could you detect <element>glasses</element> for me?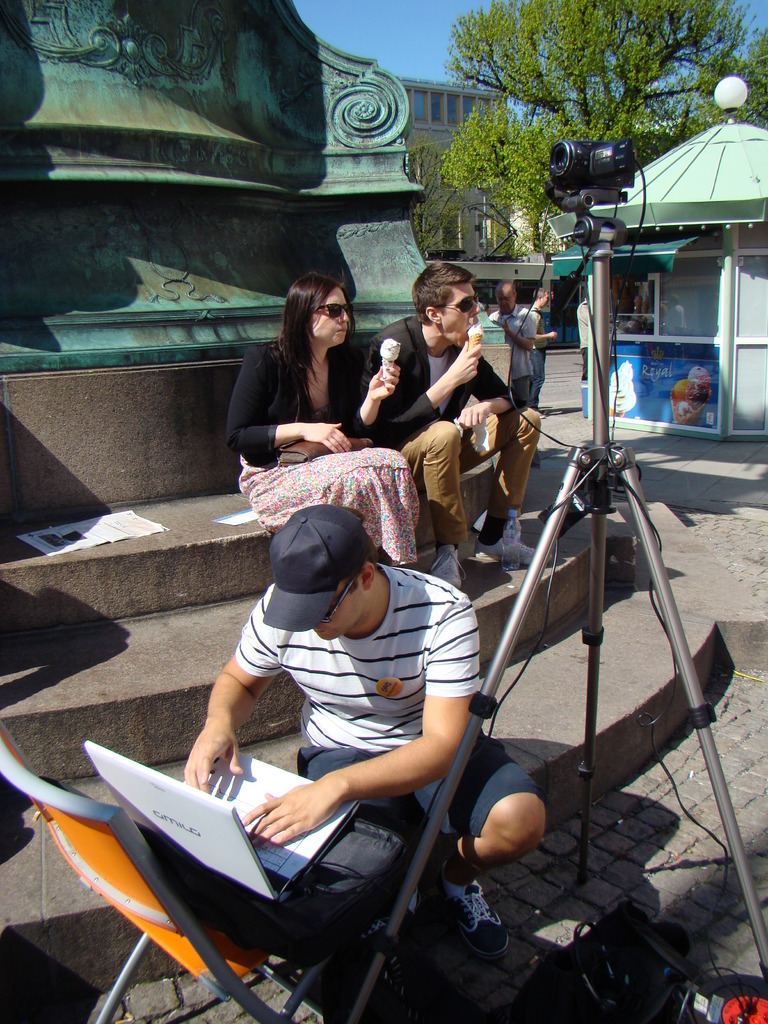
Detection result: left=319, top=576, right=356, bottom=623.
